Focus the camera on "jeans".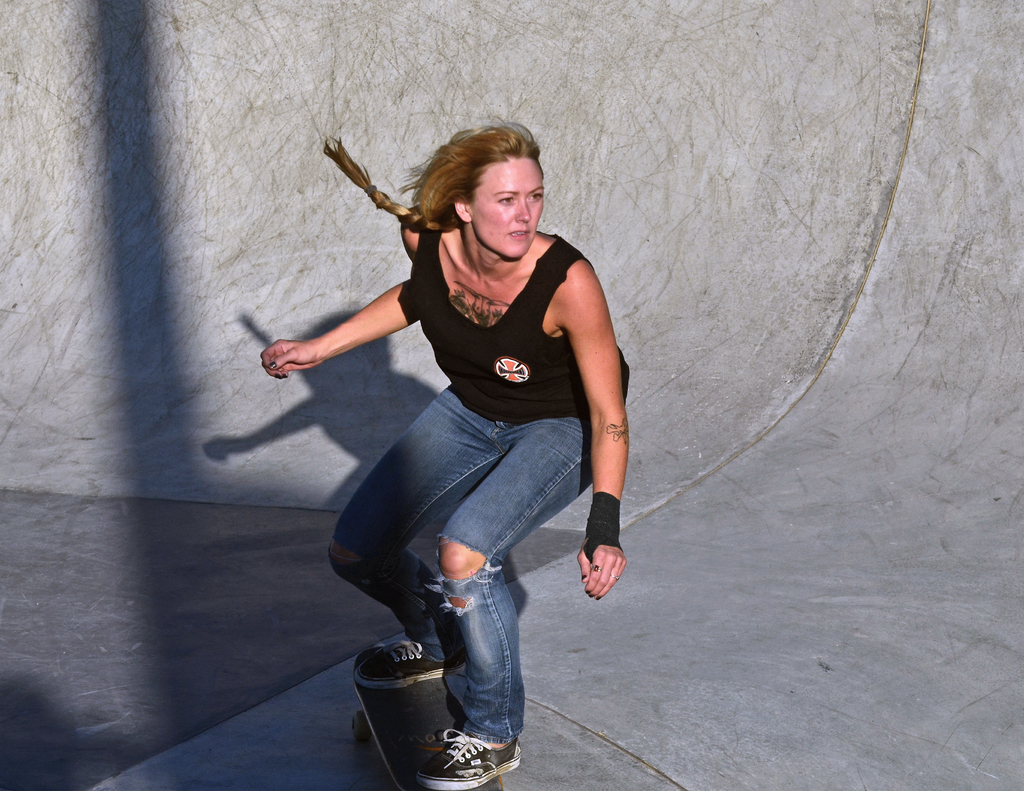
Focus region: (310, 381, 600, 738).
